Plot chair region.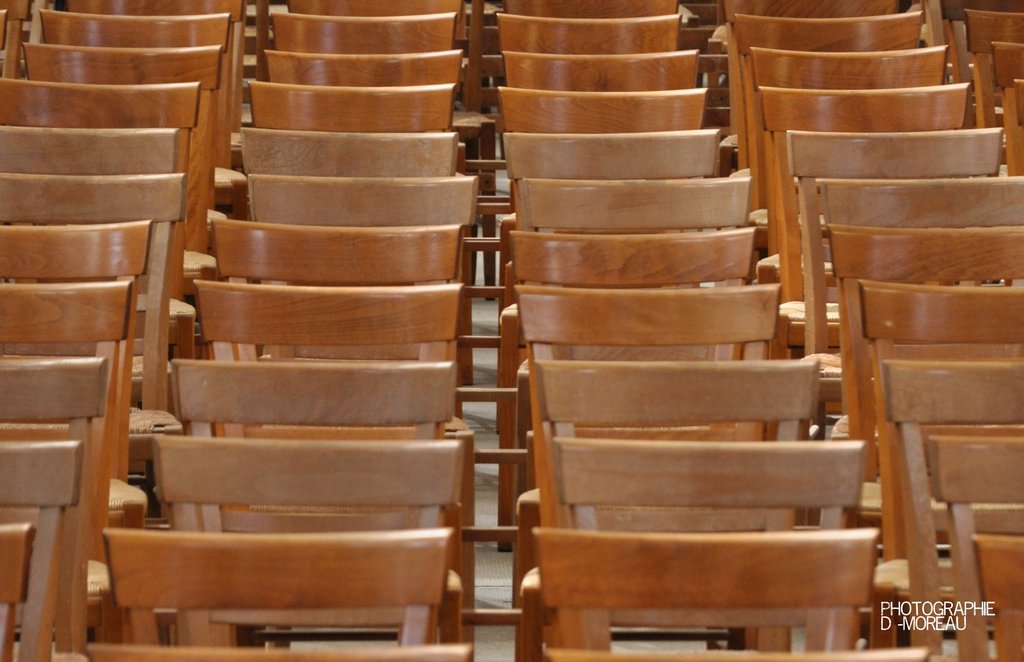
Plotted at [165, 355, 451, 661].
